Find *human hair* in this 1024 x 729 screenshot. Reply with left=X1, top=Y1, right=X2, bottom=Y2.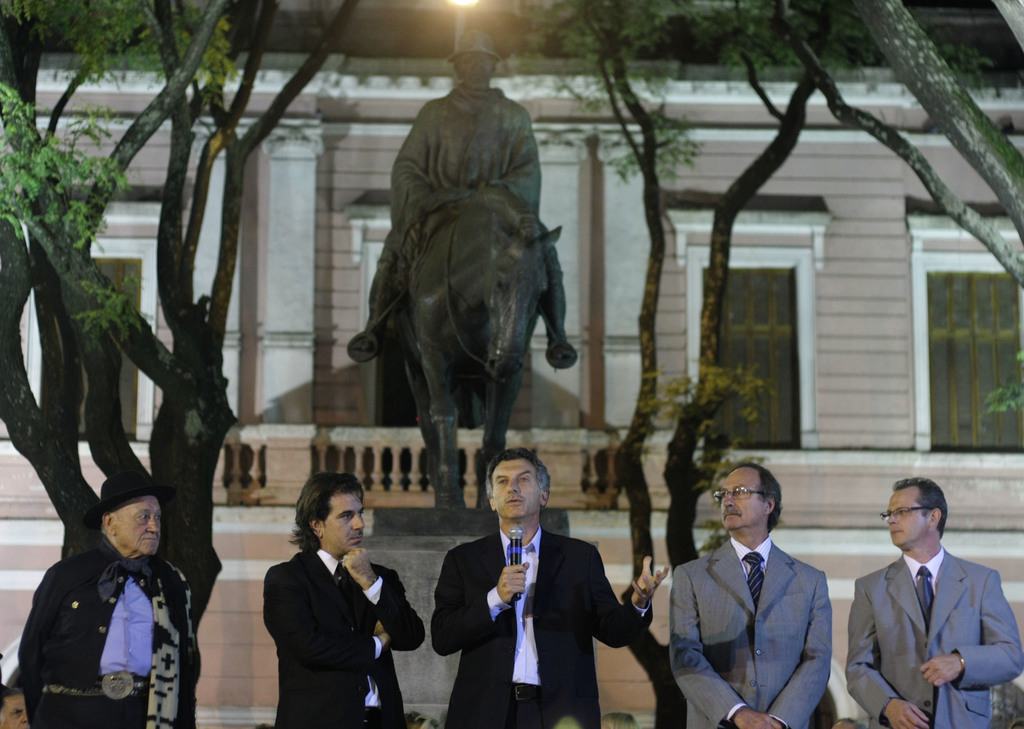
left=486, top=451, right=553, bottom=522.
